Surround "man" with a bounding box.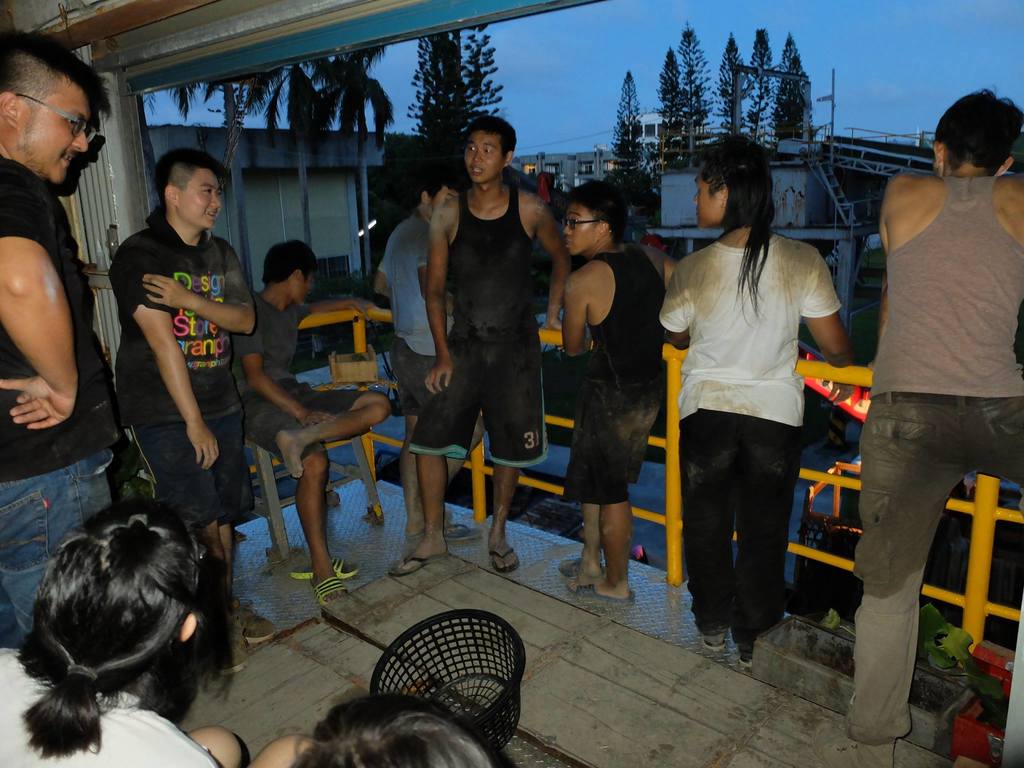
[left=102, top=147, right=256, bottom=675].
